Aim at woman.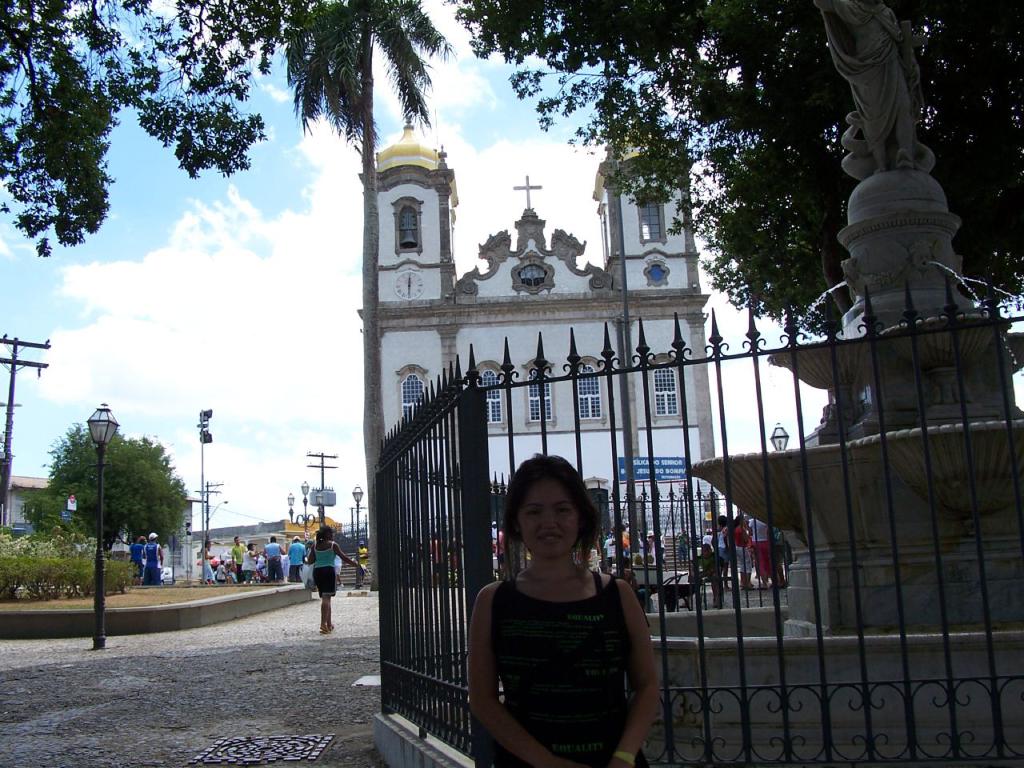
Aimed at Rect(467, 446, 675, 767).
